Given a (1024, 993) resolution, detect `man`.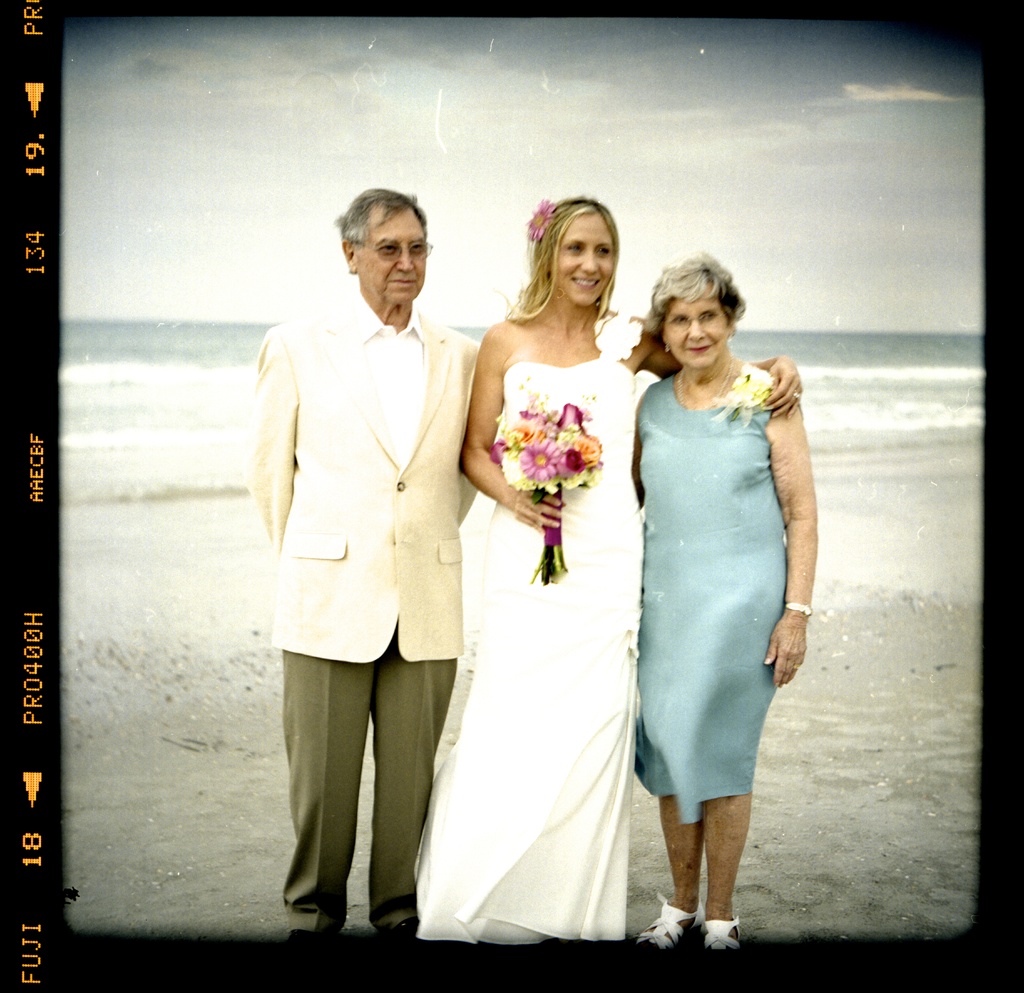
[left=225, top=202, right=481, bottom=894].
